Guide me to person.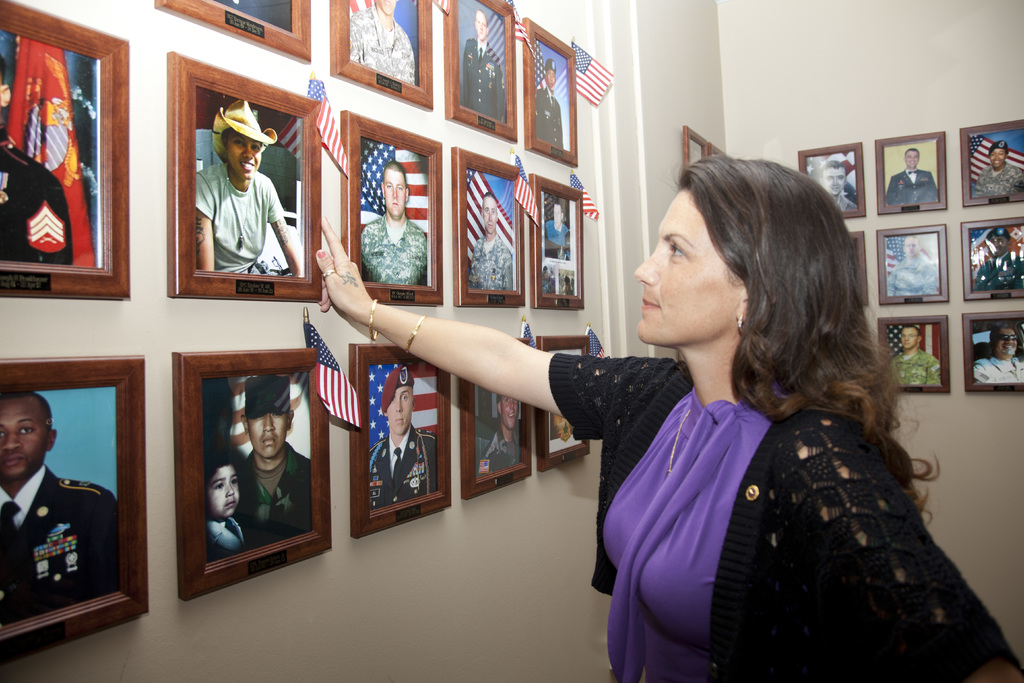
Guidance: x1=463, y1=10, x2=506, y2=121.
